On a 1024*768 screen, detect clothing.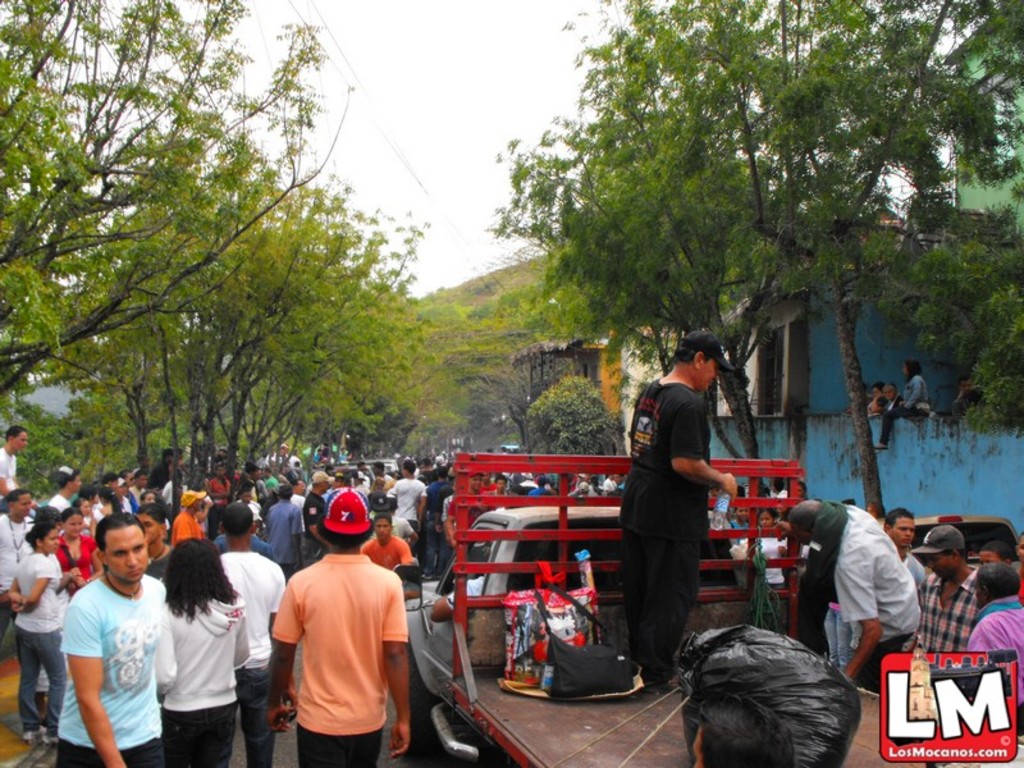
select_region(617, 372, 710, 678).
